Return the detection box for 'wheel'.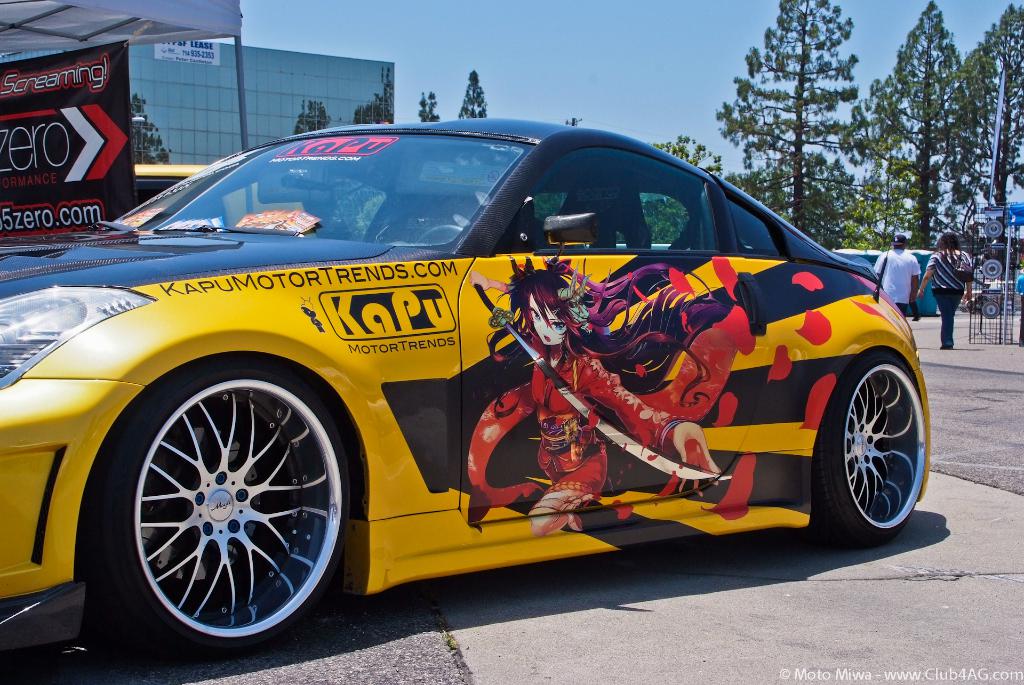
{"x1": 813, "y1": 358, "x2": 932, "y2": 538}.
